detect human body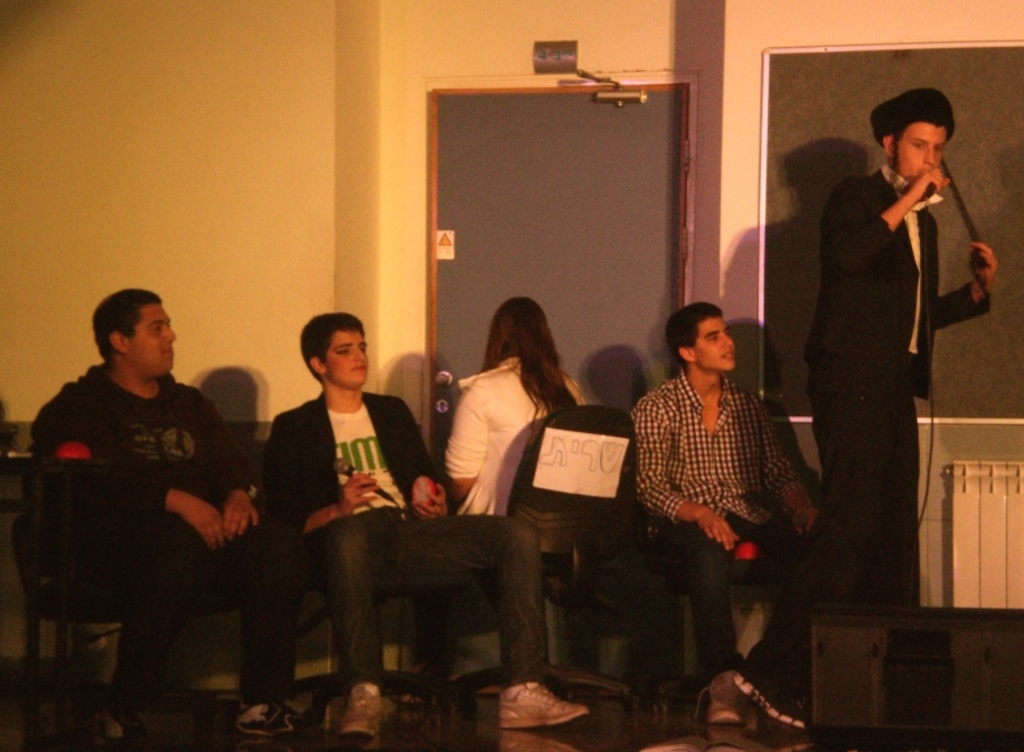
442, 351, 597, 572
